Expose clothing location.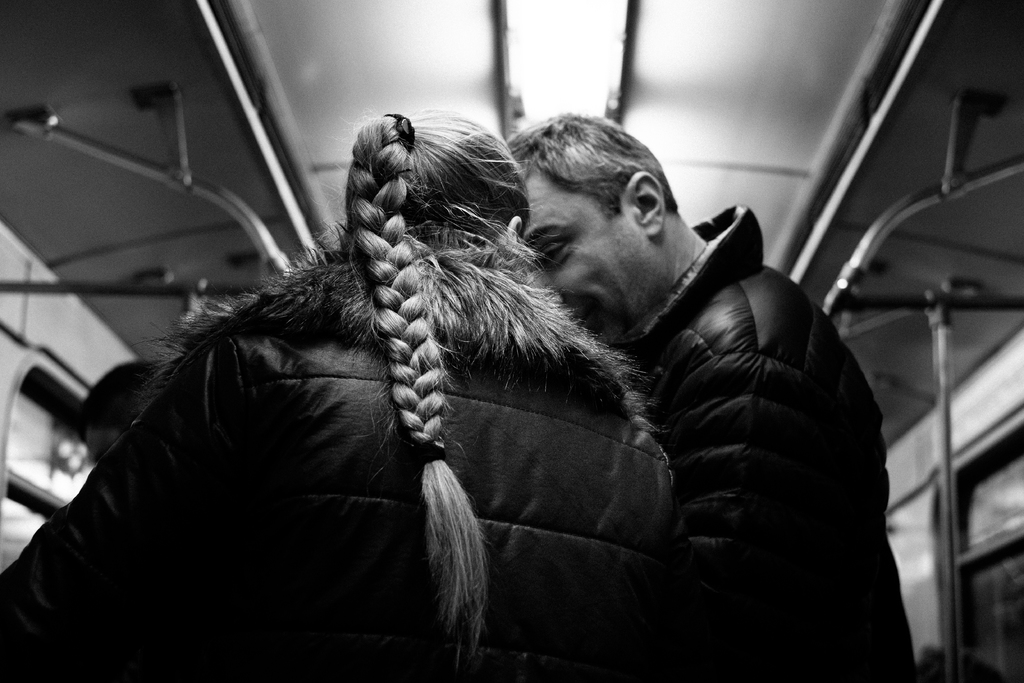
Exposed at <region>0, 244, 670, 682</region>.
